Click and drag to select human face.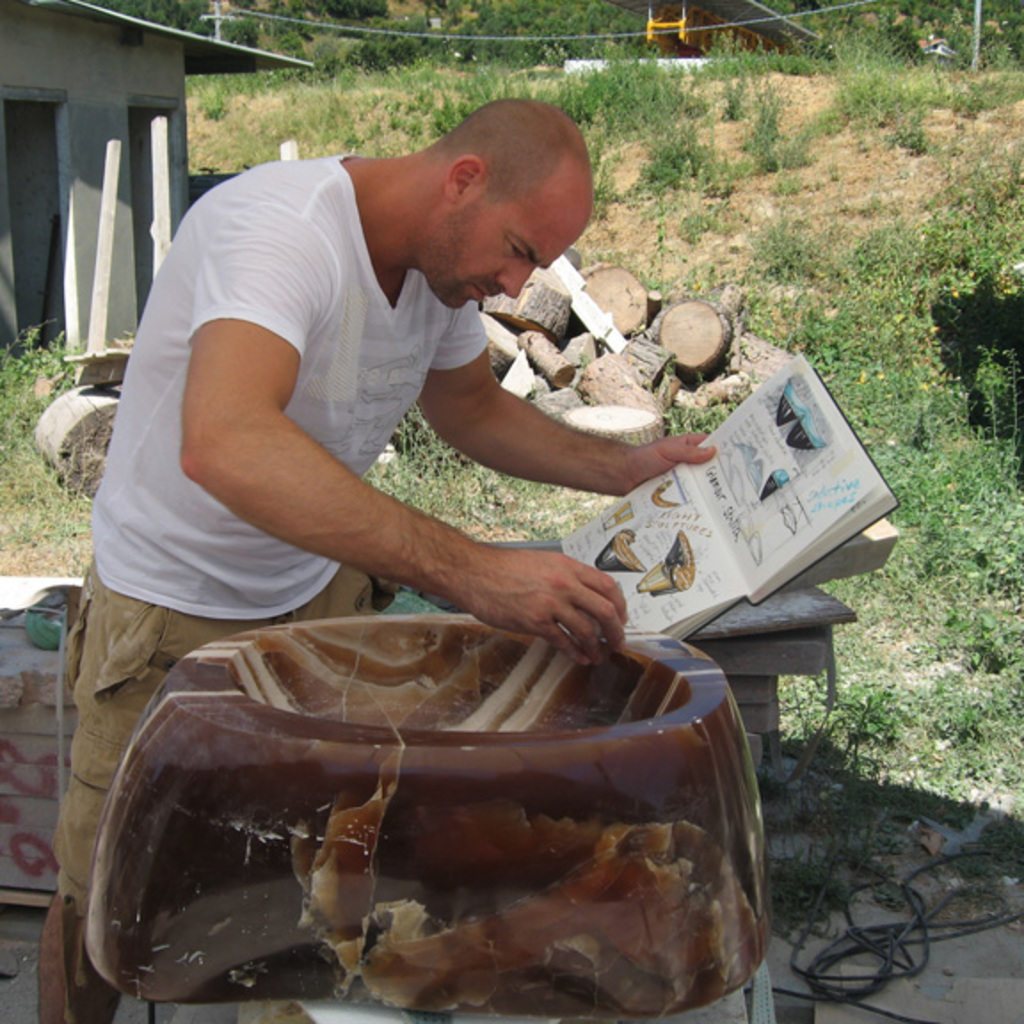
Selection: [x1=420, y1=172, x2=592, y2=311].
